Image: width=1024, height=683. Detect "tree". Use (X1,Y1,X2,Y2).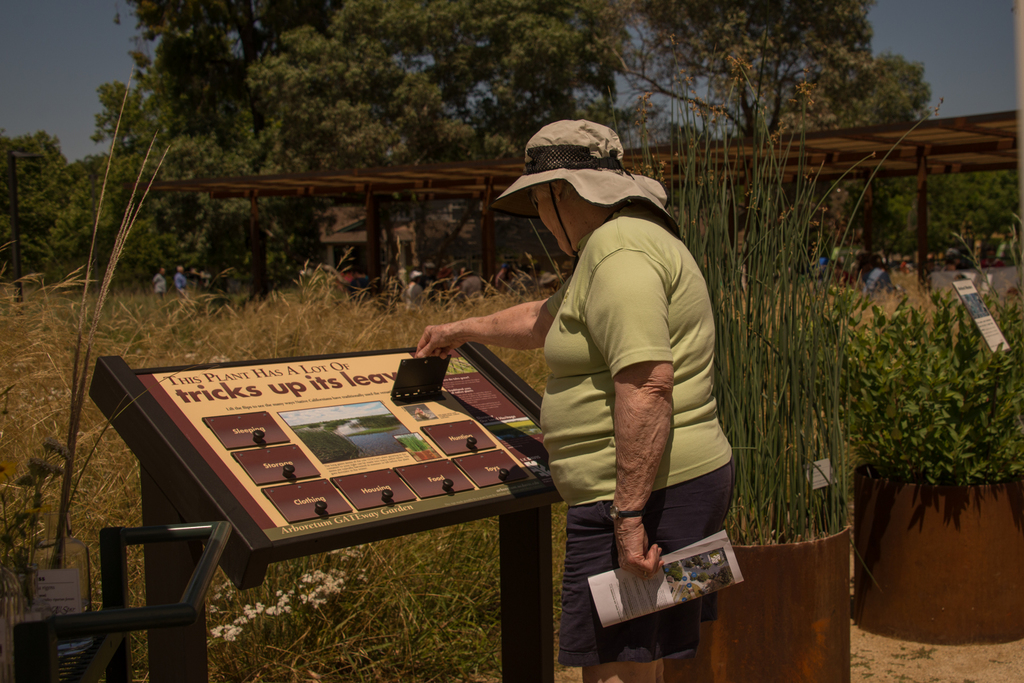
(0,125,120,295).
